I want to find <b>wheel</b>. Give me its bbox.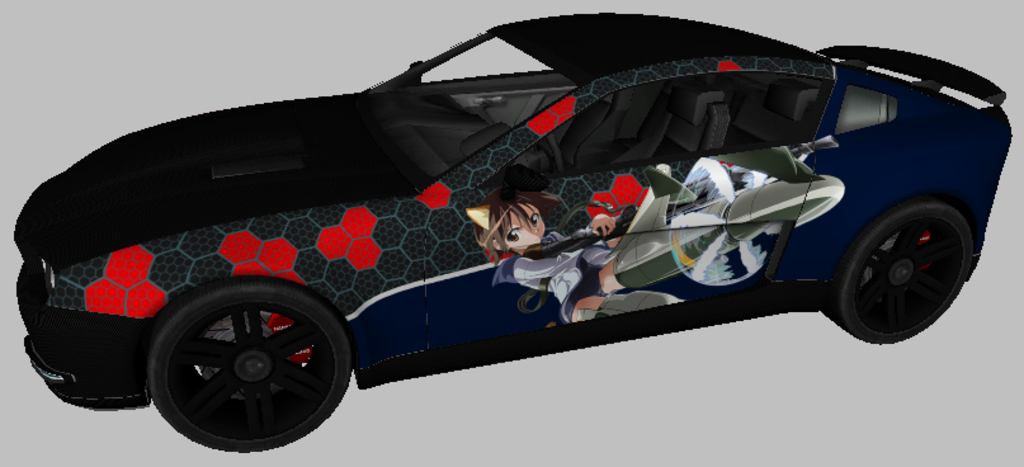
132, 278, 350, 439.
